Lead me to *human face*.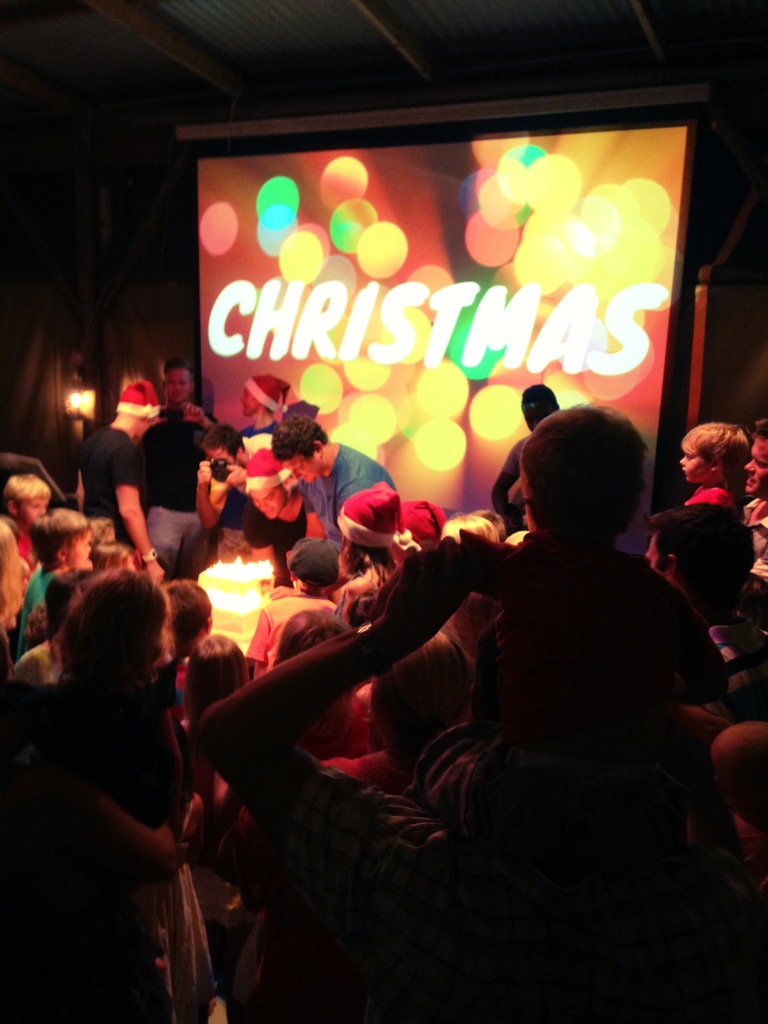
Lead to (left=744, top=438, right=767, bottom=492).
